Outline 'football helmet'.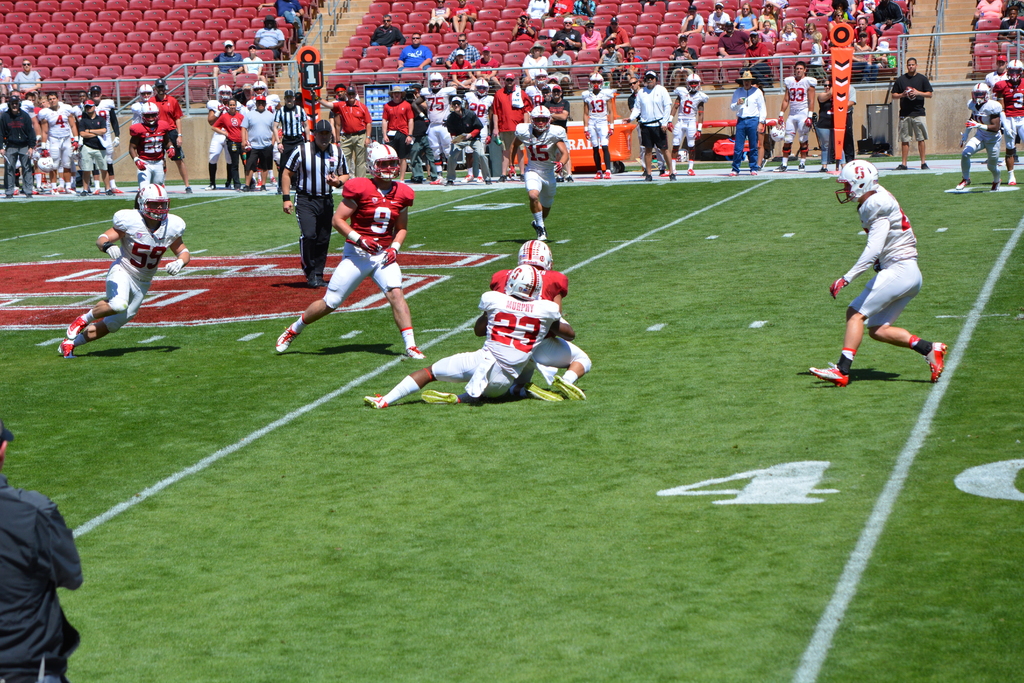
Outline: <box>475,77,491,98</box>.
